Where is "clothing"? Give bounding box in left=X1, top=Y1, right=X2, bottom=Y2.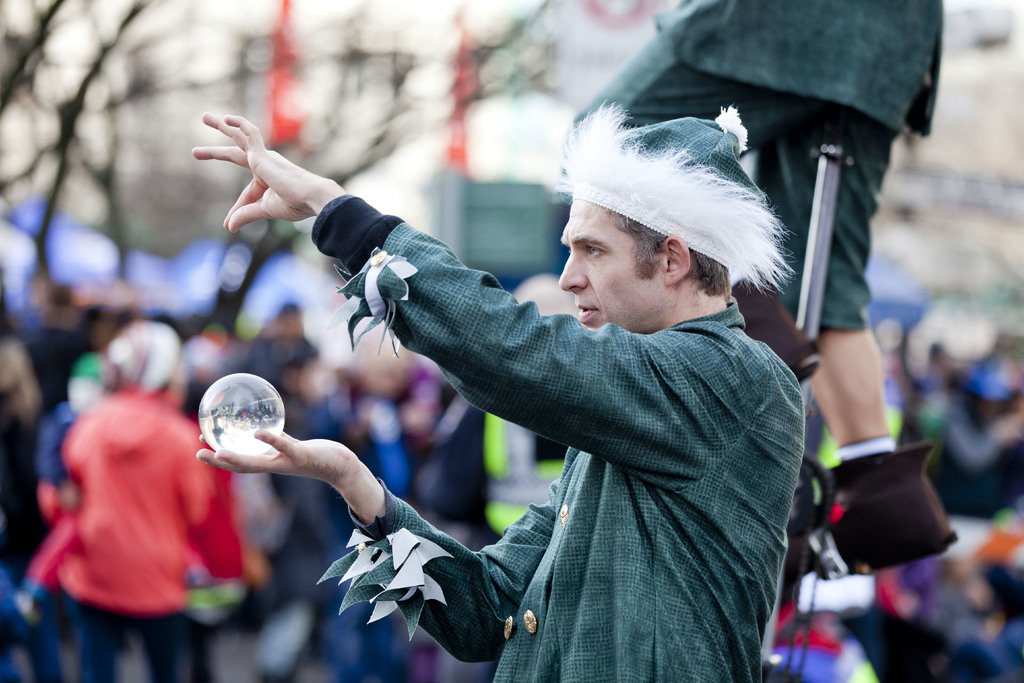
left=359, top=181, right=827, bottom=678.
